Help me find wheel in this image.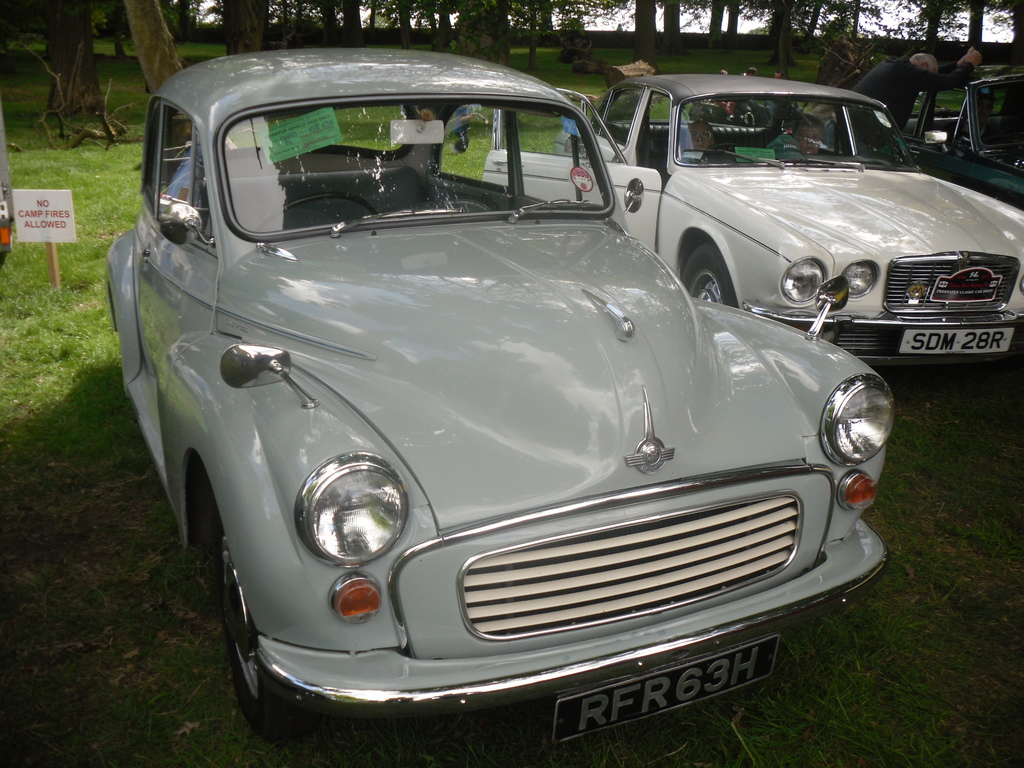
Found it: Rect(681, 239, 743, 309).
